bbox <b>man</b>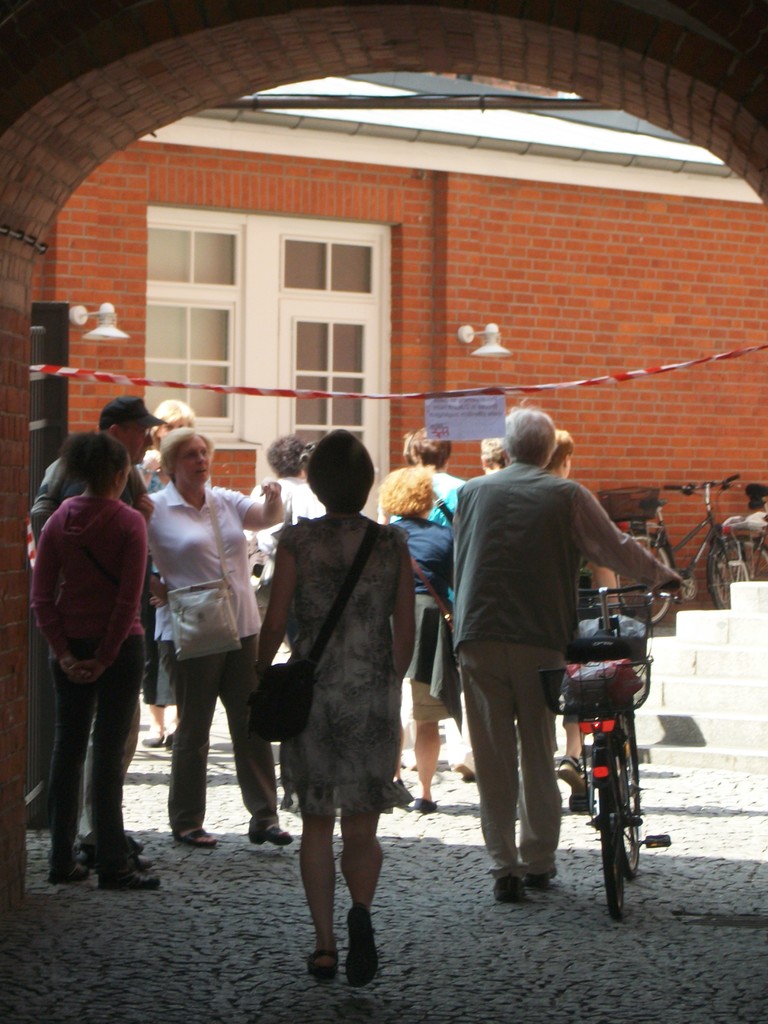
region(32, 393, 163, 867)
